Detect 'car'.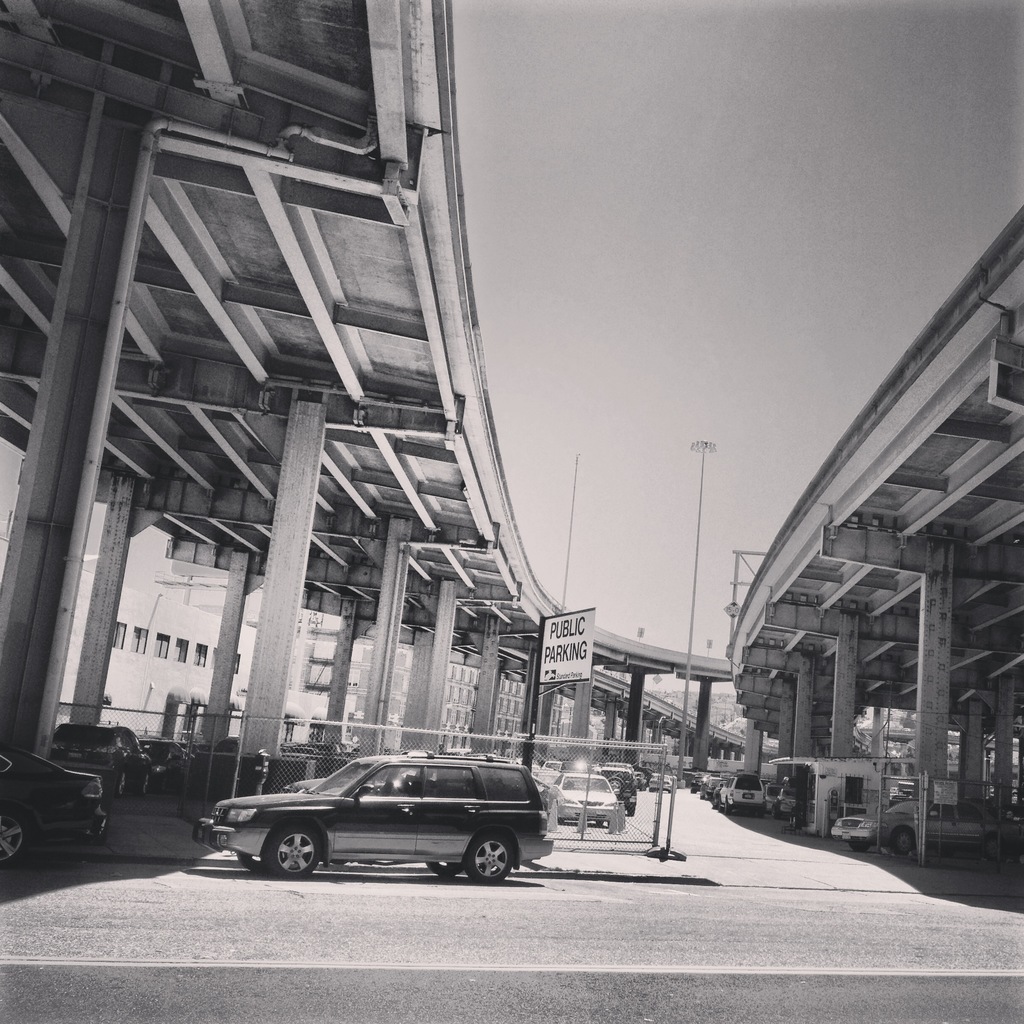
Detected at l=0, t=743, r=109, b=872.
